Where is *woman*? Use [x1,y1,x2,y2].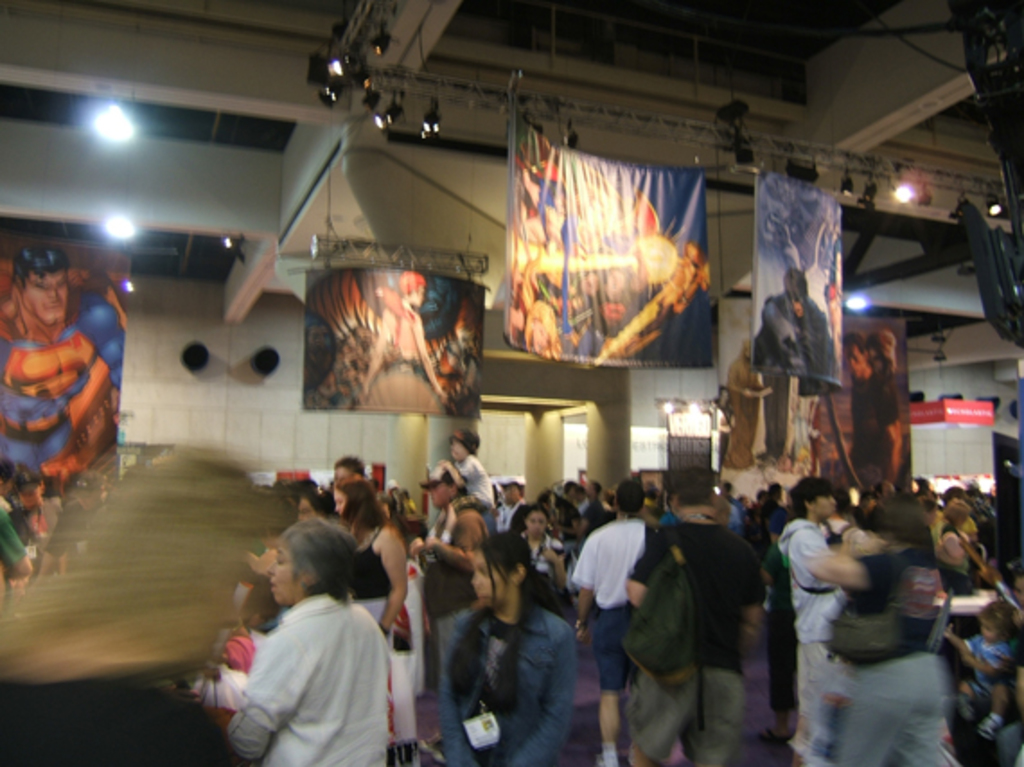
[803,501,961,765].
